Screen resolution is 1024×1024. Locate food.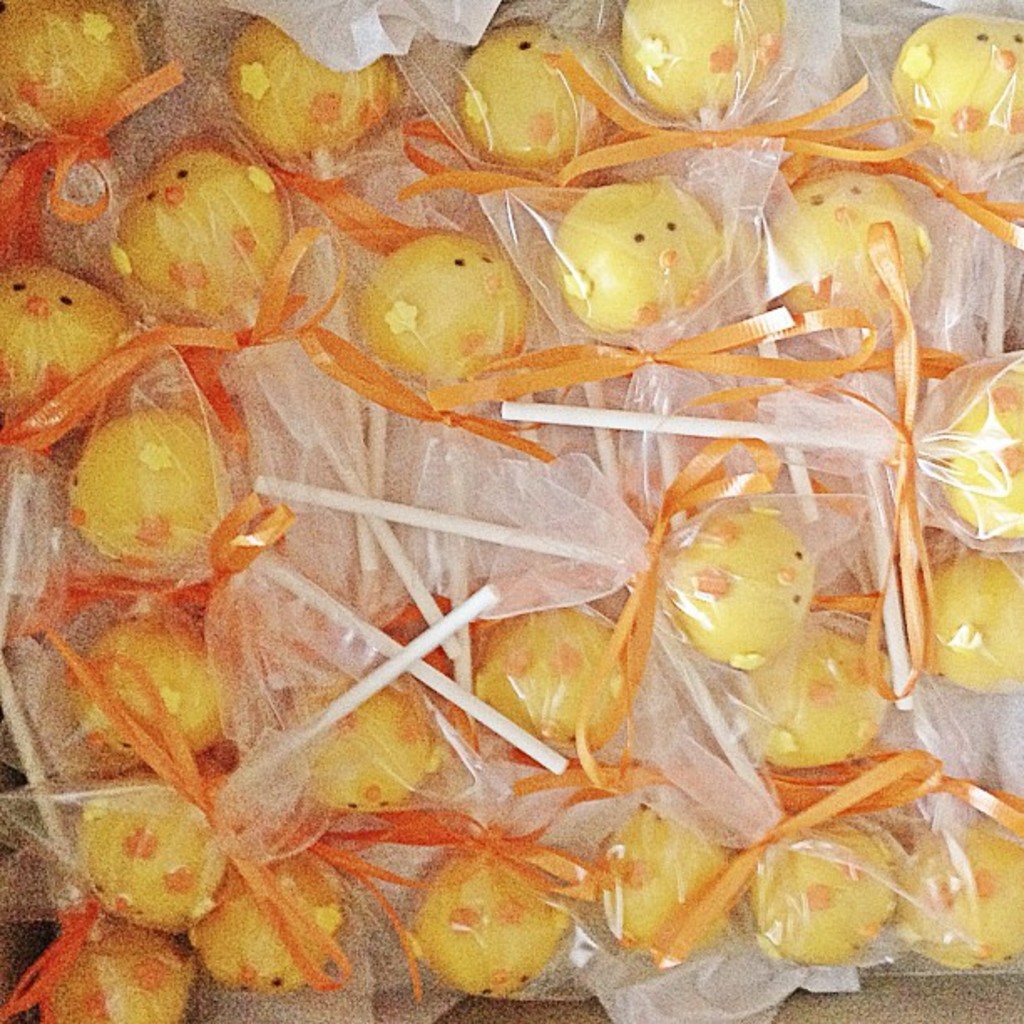
Rect(72, 656, 345, 1009).
